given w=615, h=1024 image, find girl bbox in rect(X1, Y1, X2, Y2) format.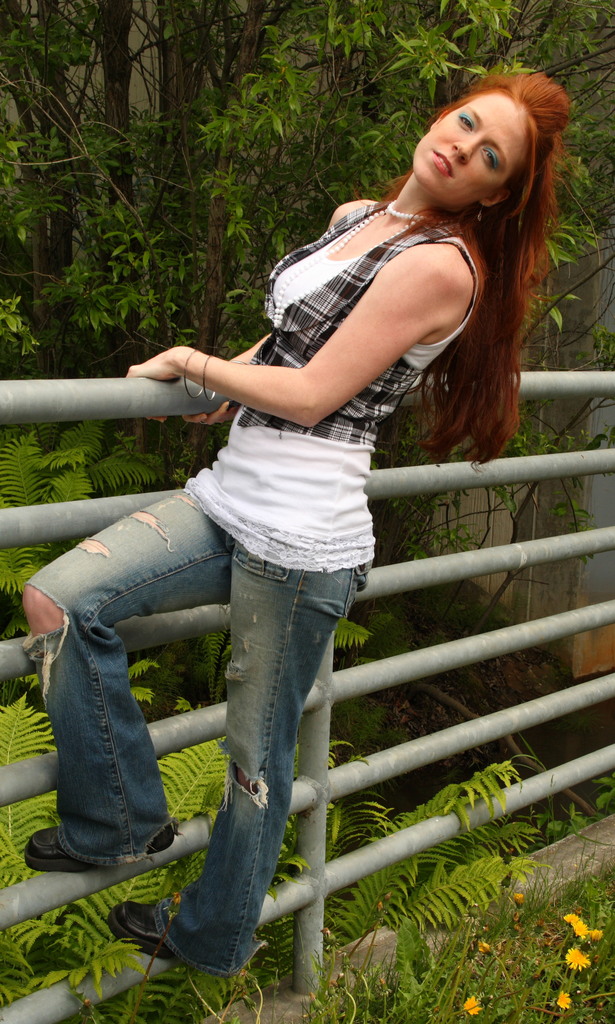
rect(14, 65, 568, 977).
